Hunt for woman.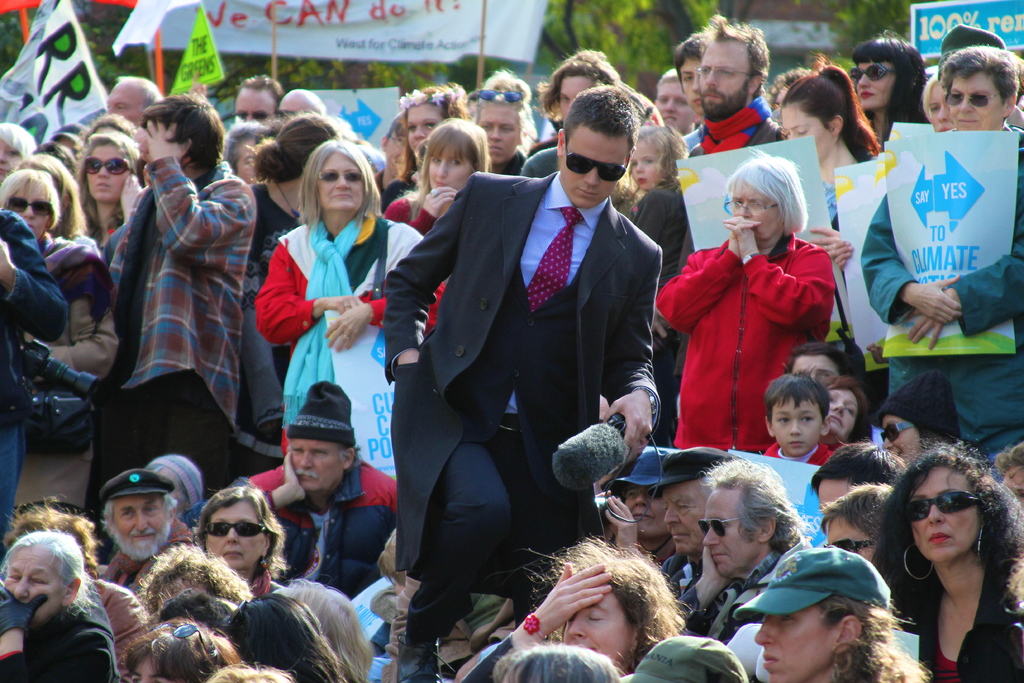
Hunted down at 253/103/353/379.
